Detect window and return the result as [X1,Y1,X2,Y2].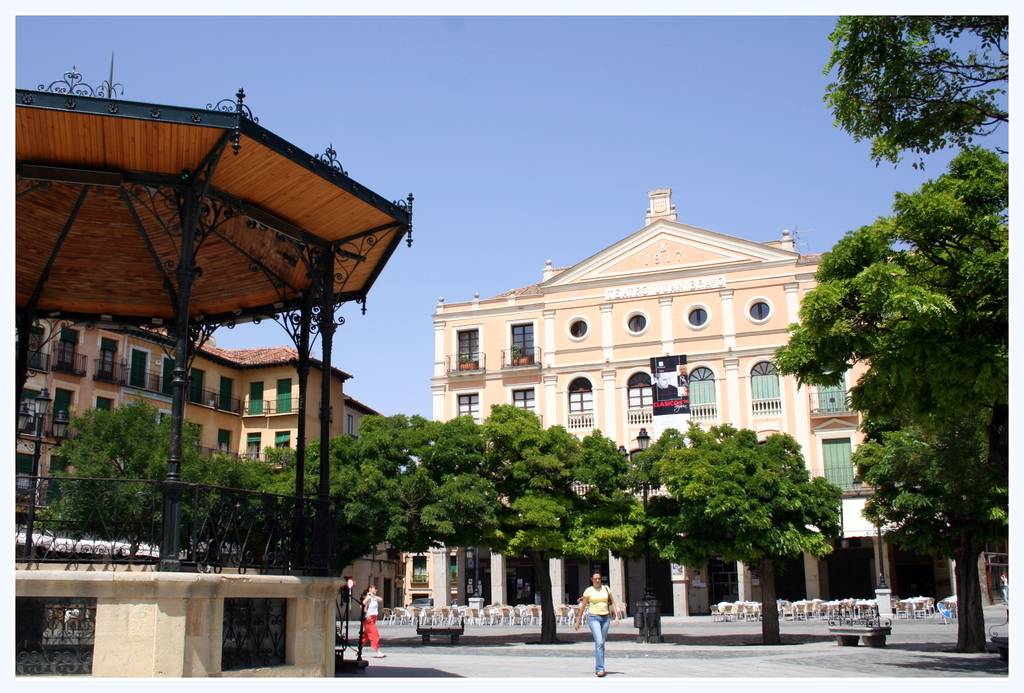
[821,366,846,410].
